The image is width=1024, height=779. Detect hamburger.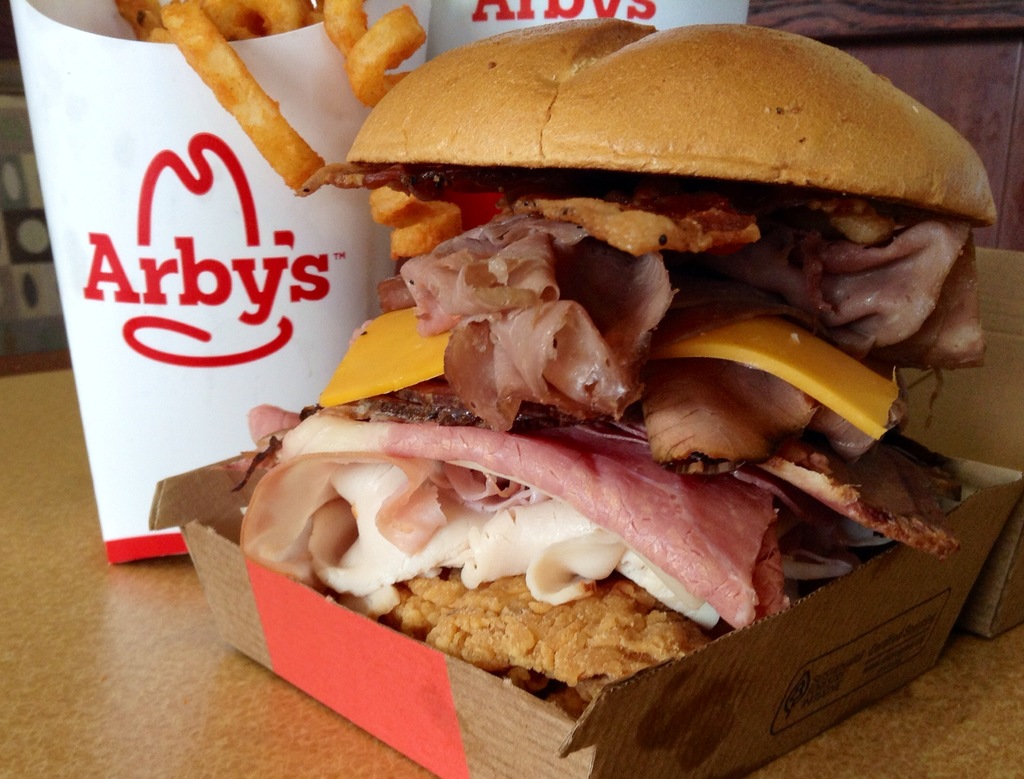
Detection: [left=228, top=19, right=997, bottom=716].
